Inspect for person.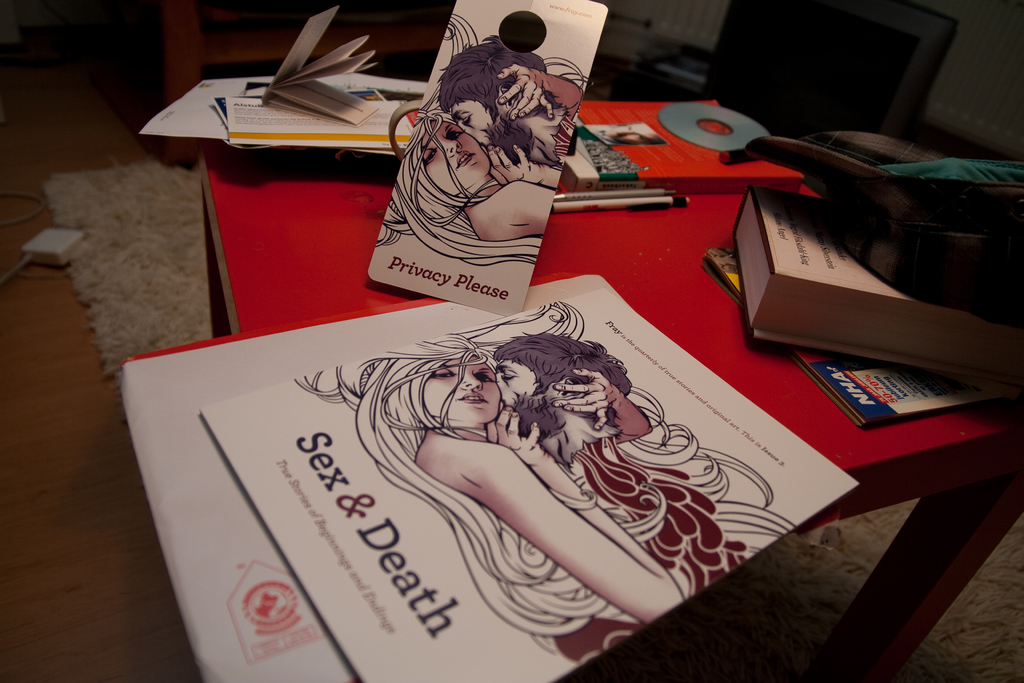
Inspection: (436, 10, 574, 168).
